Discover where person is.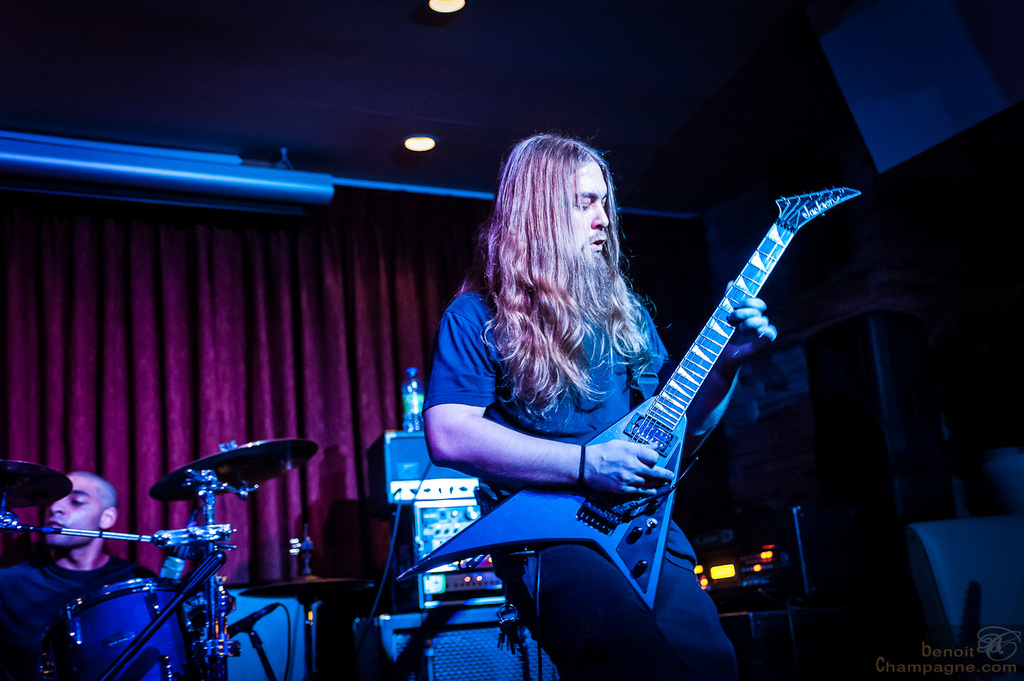
Discovered at [423, 132, 780, 679].
